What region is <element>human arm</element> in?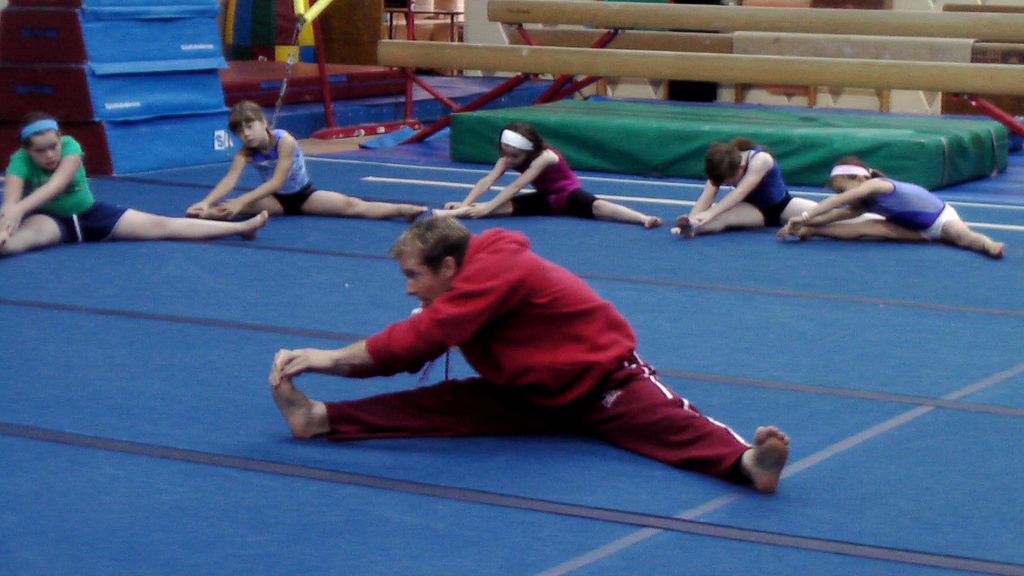
(667,172,722,236).
